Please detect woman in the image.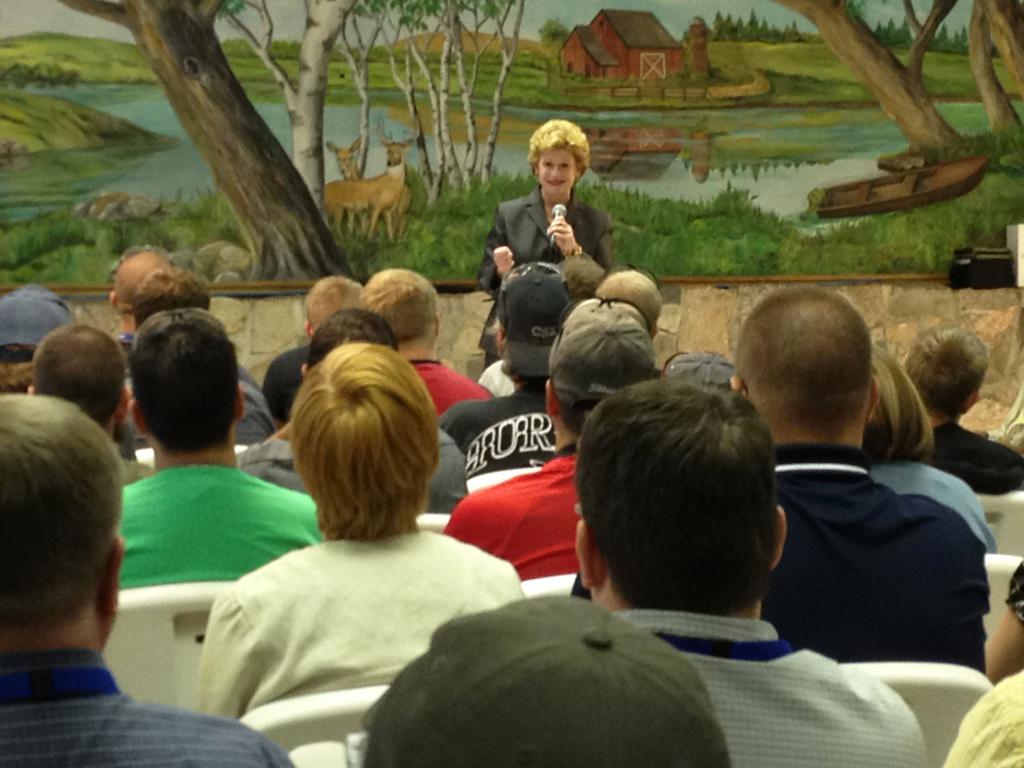
BBox(203, 335, 520, 720).
